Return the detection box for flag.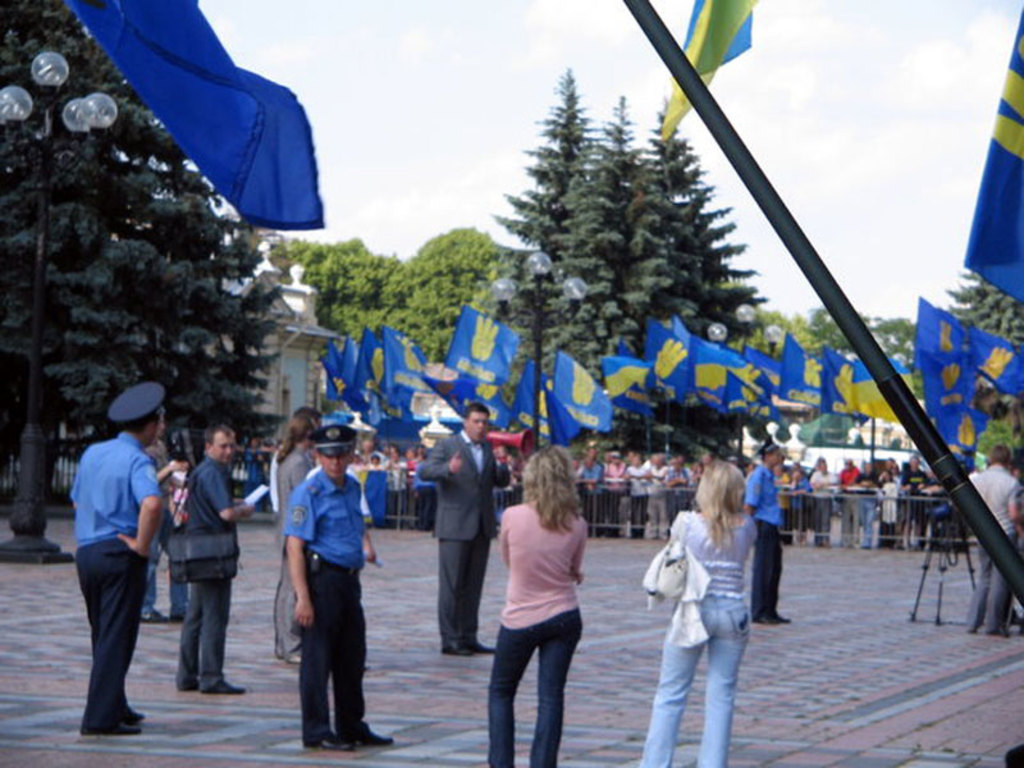
x1=919, y1=358, x2=974, y2=430.
